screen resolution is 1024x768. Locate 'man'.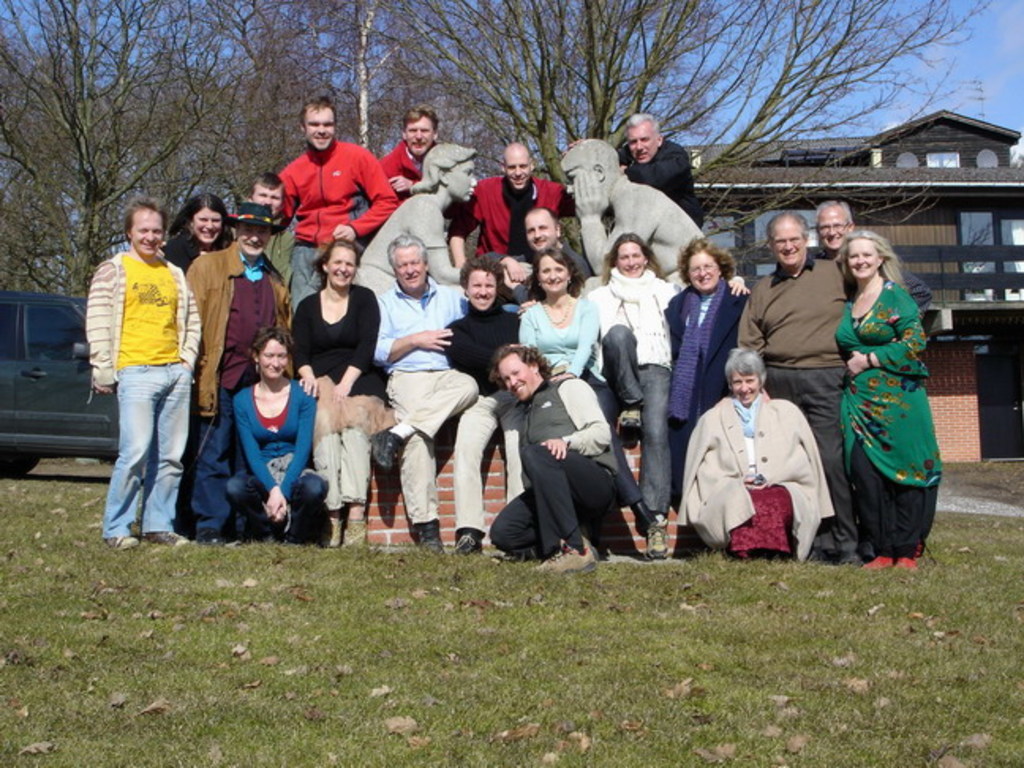
bbox(275, 95, 398, 310).
